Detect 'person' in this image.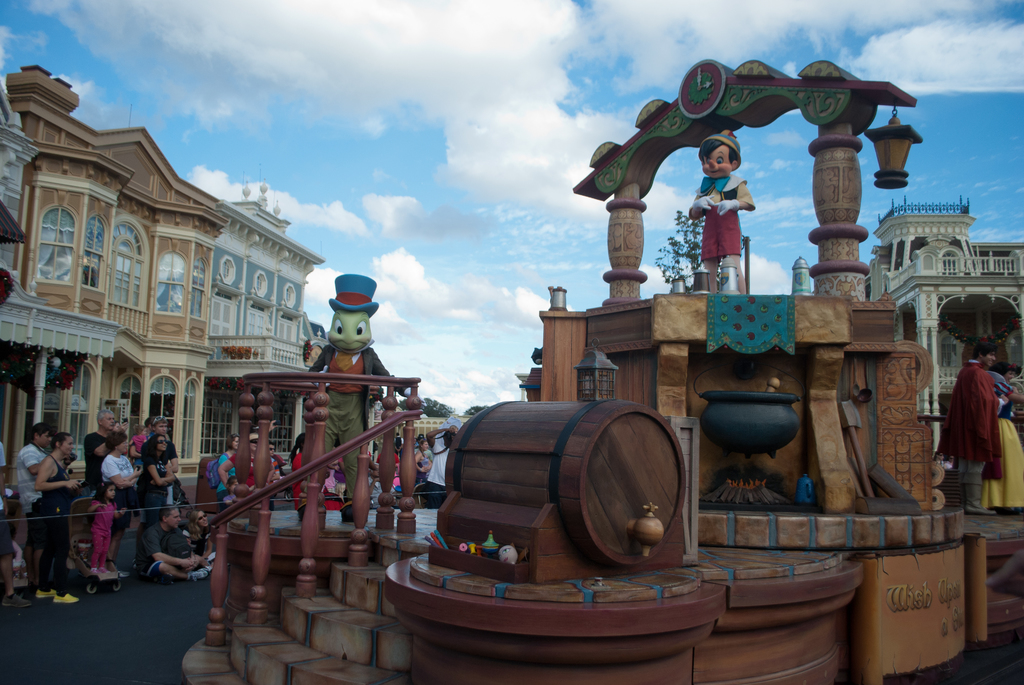
Detection: (x1=973, y1=358, x2=1023, y2=521).
